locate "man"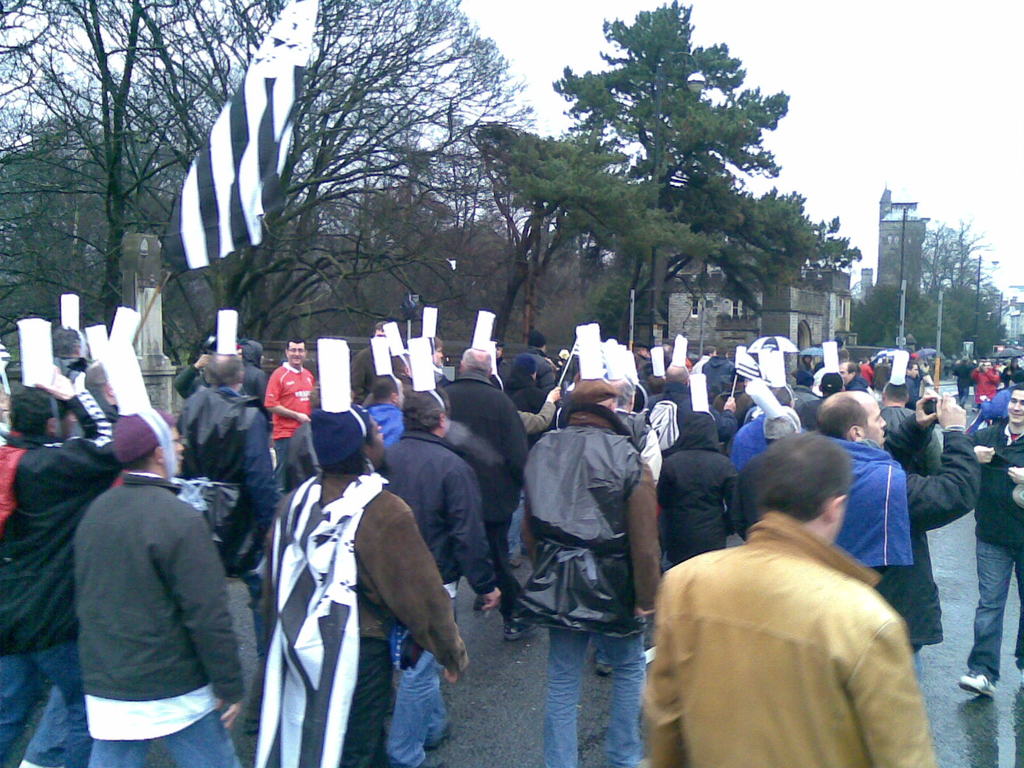
{"left": 490, "top": 336, "right": 506, "bottom": 367}
